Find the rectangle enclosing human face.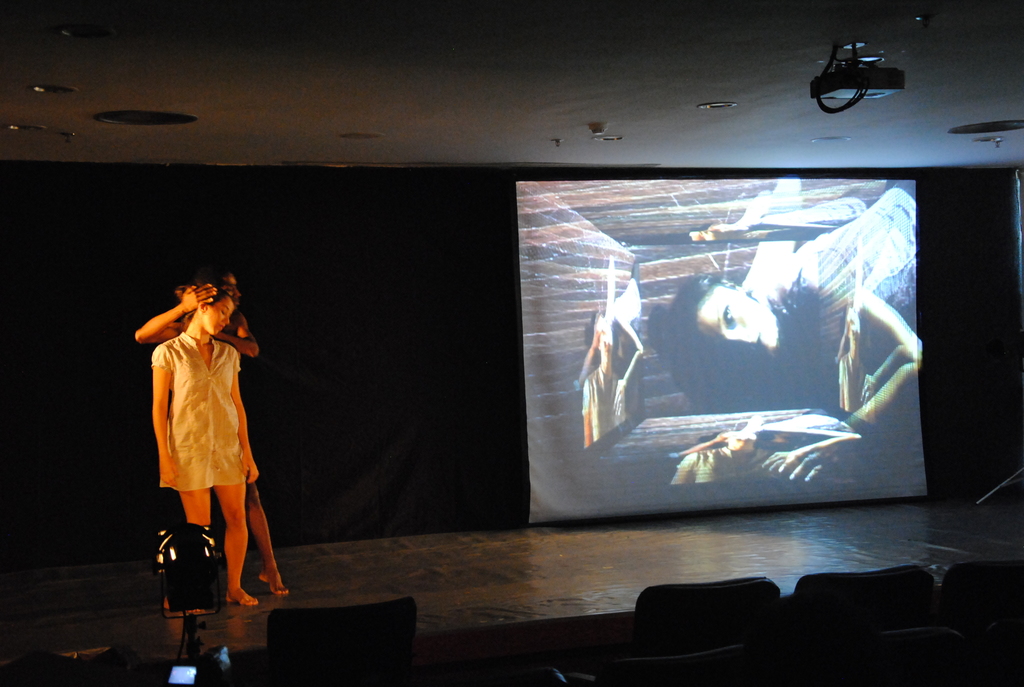
locate(204, 300, 237, 332).
